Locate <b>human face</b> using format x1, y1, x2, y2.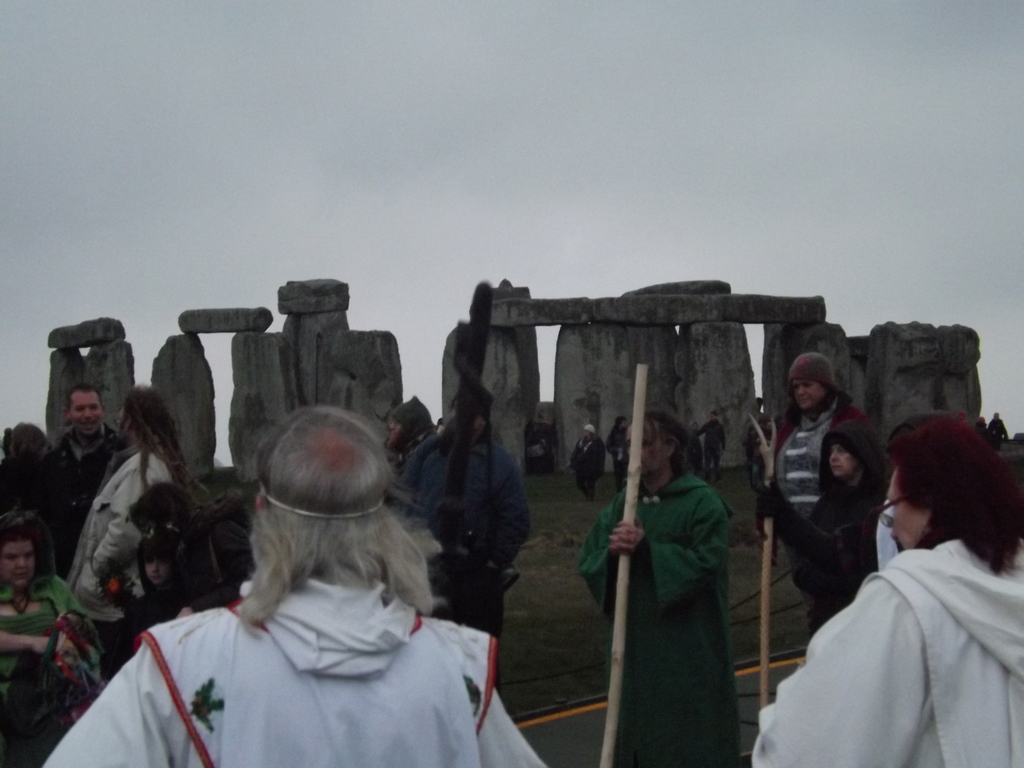
876, 468, 925, 558.
